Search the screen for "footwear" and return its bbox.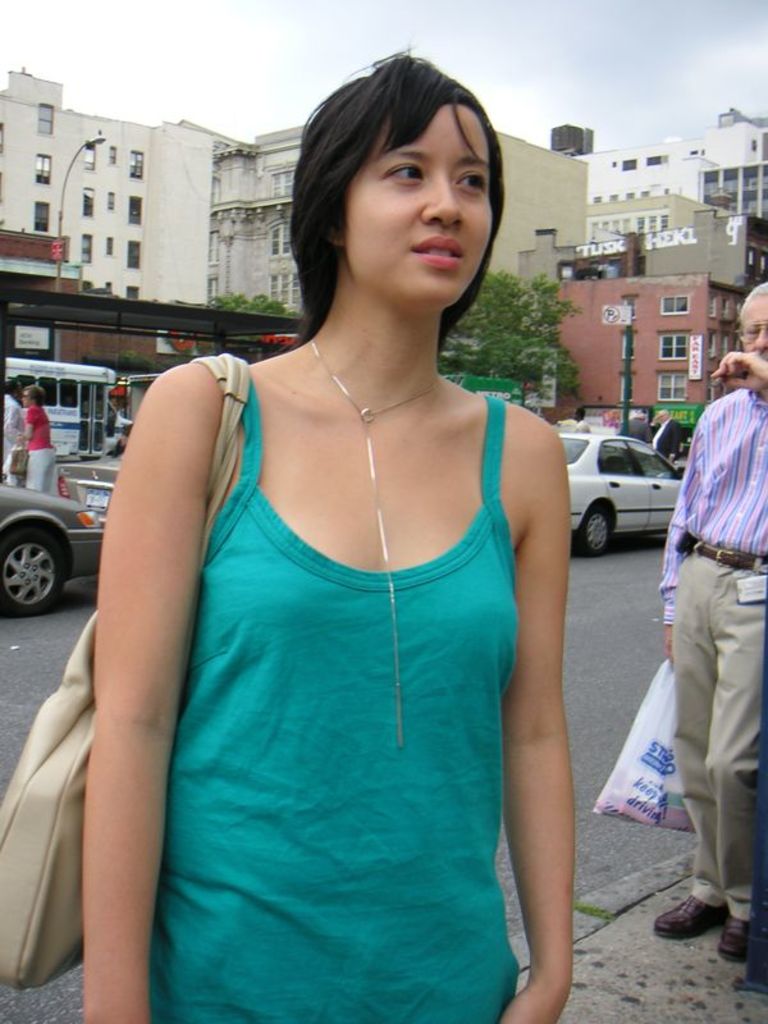
Found: 653:892:728:941.
